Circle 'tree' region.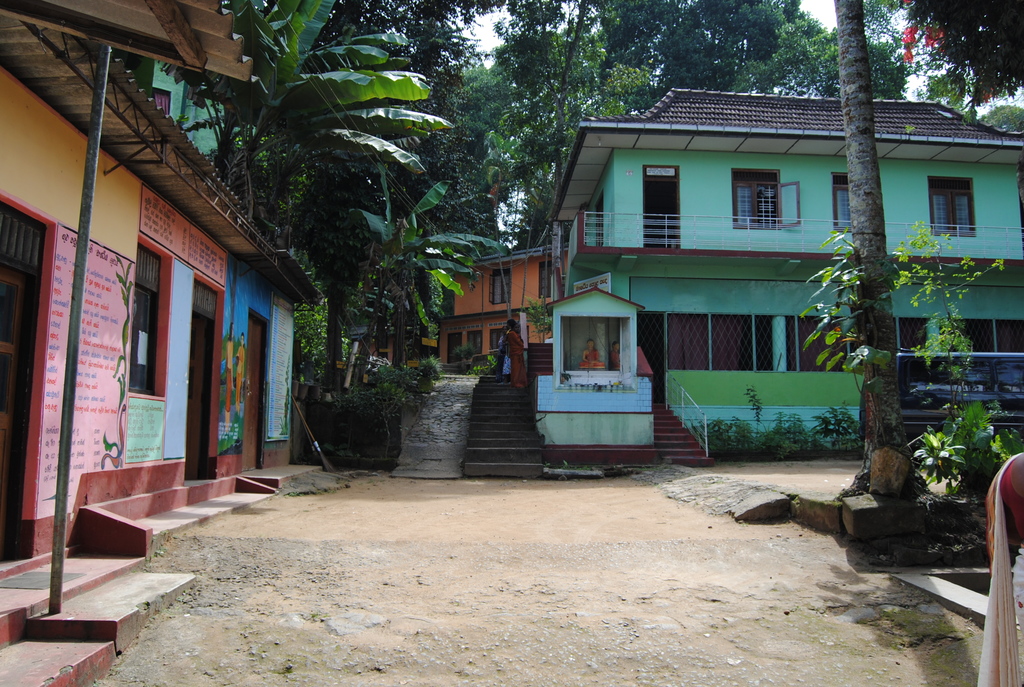
Region: {"left": 797, "top": 214, "right": 1013, "bottom": 505}.
